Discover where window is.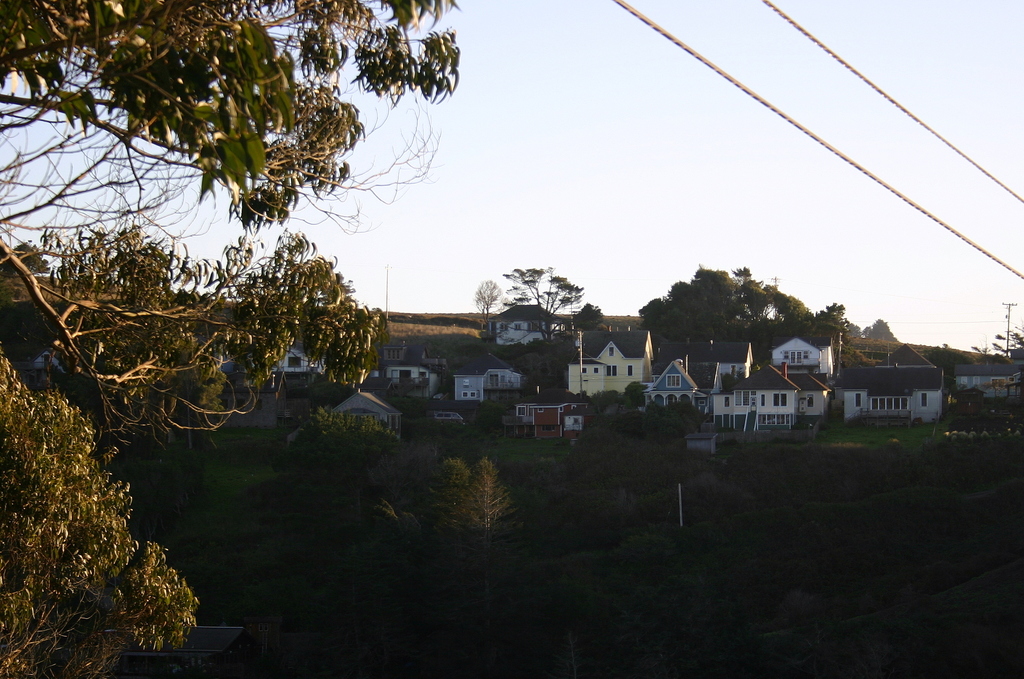
Discovered at (left=628, top=367, right=633, bottom=376).
